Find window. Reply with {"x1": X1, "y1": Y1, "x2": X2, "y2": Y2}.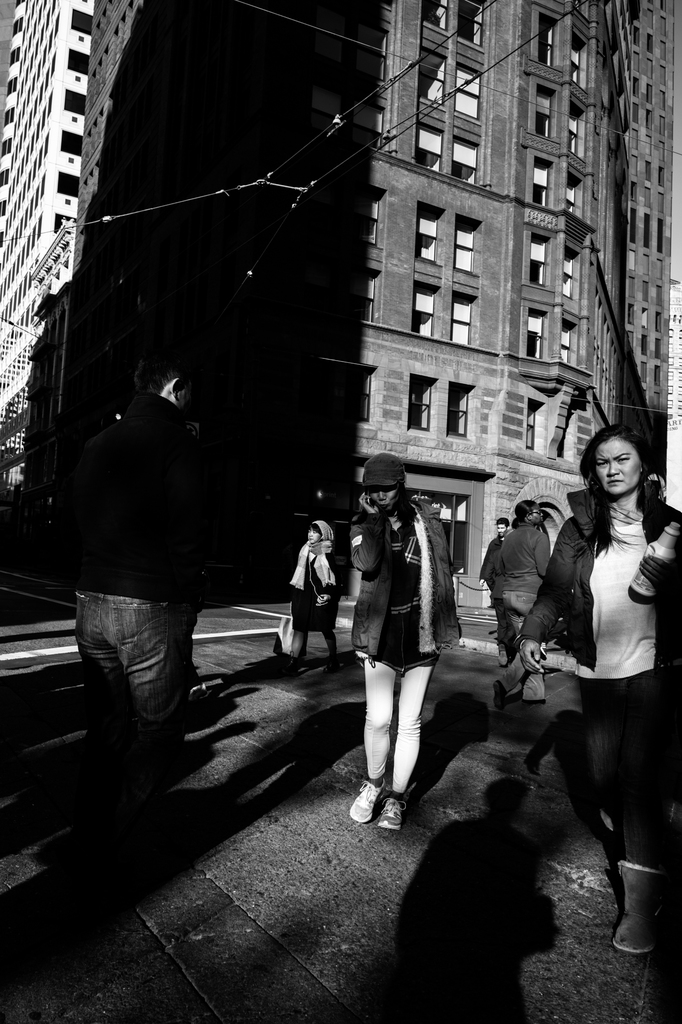
{"x1": 8, "y1": 13, "x2": 22, "y2": 40}.
